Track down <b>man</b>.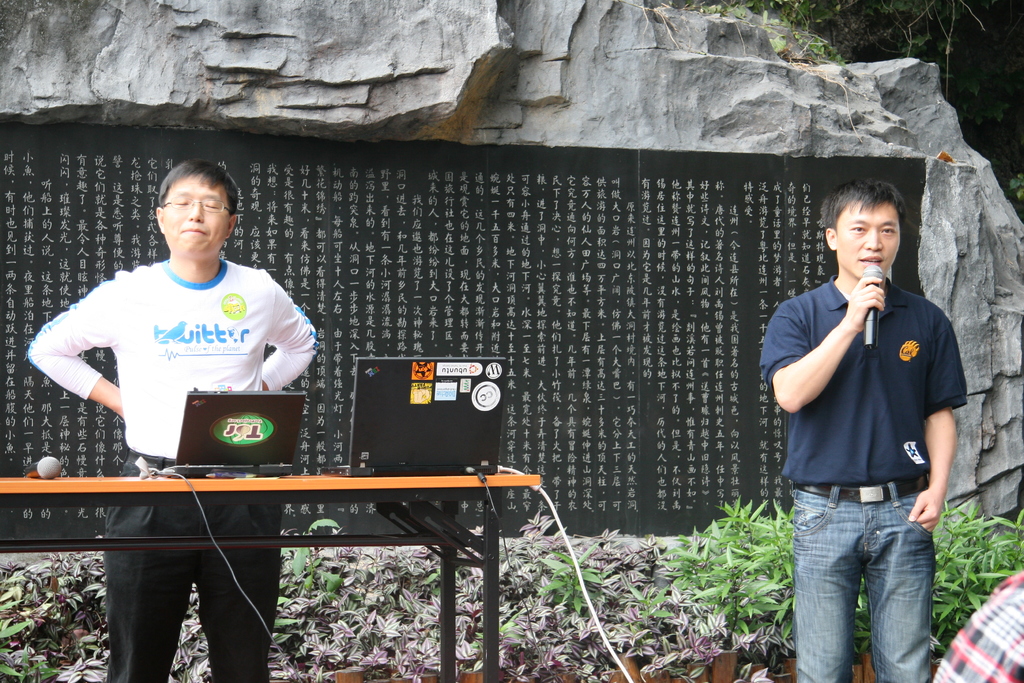
Tracked to [762, 172, 976, 673].
